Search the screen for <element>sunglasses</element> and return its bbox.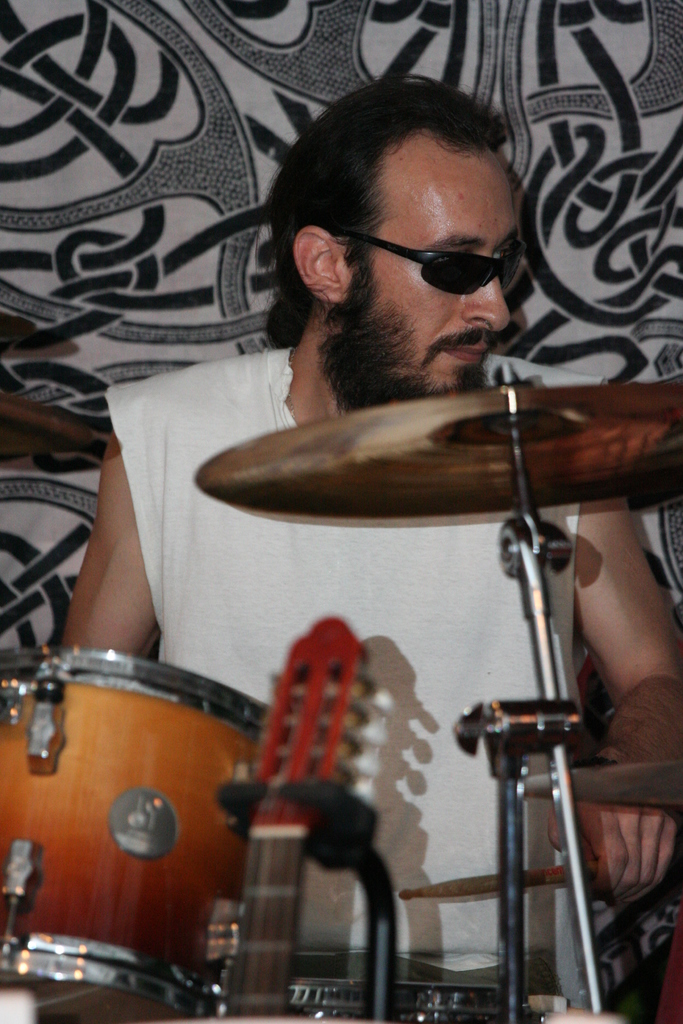
Found: rect(332, 233, 527, 300).
